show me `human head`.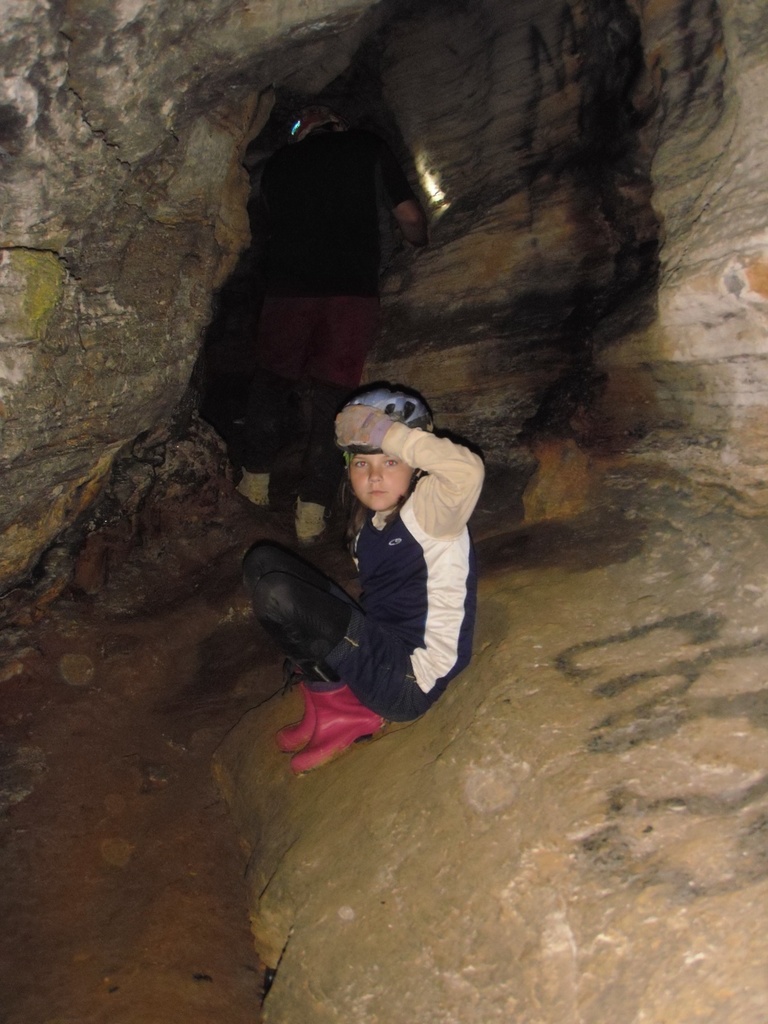
`human head` is here: 341, 390, 440, 521.
